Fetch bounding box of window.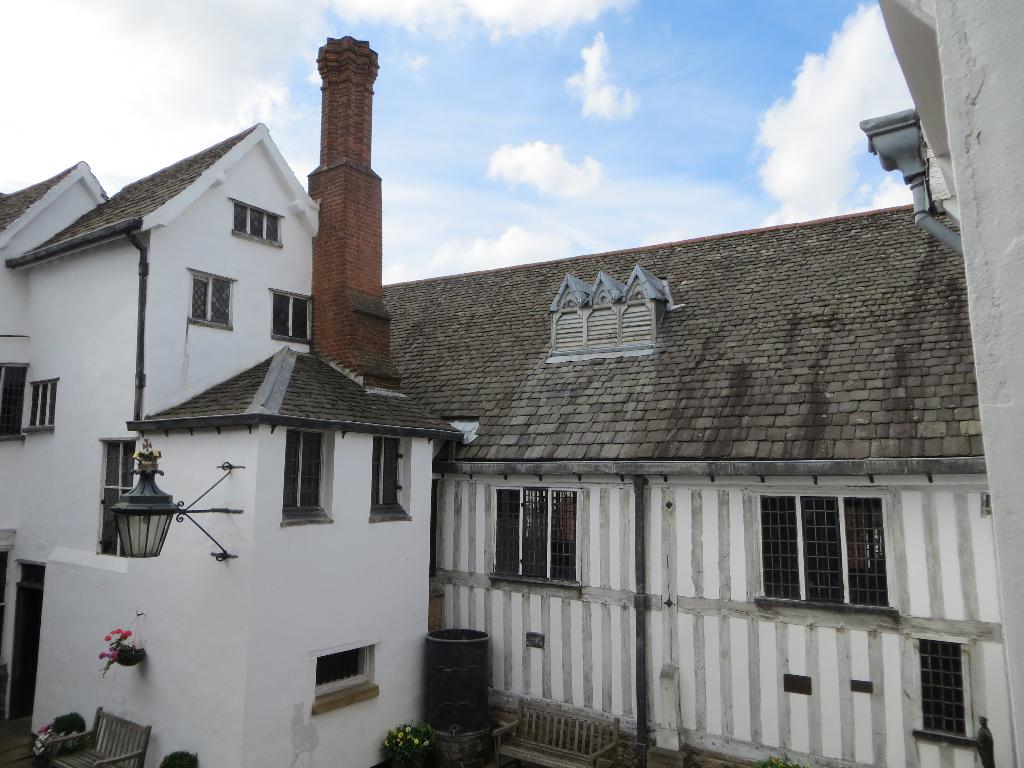
Bbox: x1=288 y1=428 x2=335 y2=524.
